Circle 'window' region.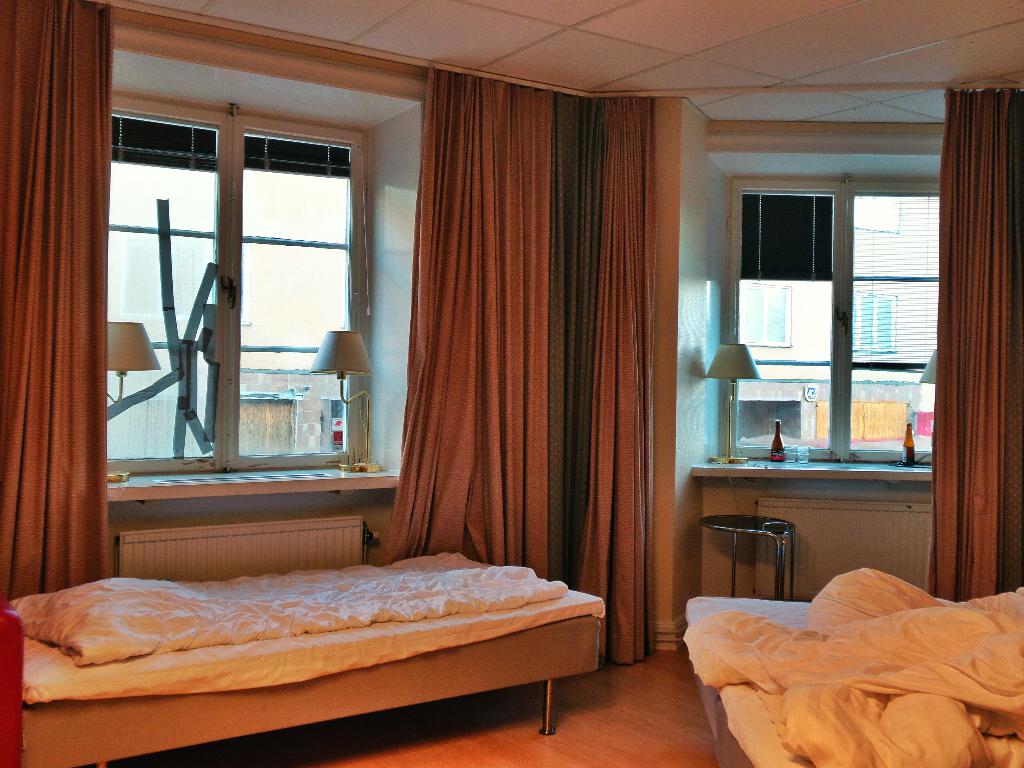
Region: [739, 278, 790, 344].
